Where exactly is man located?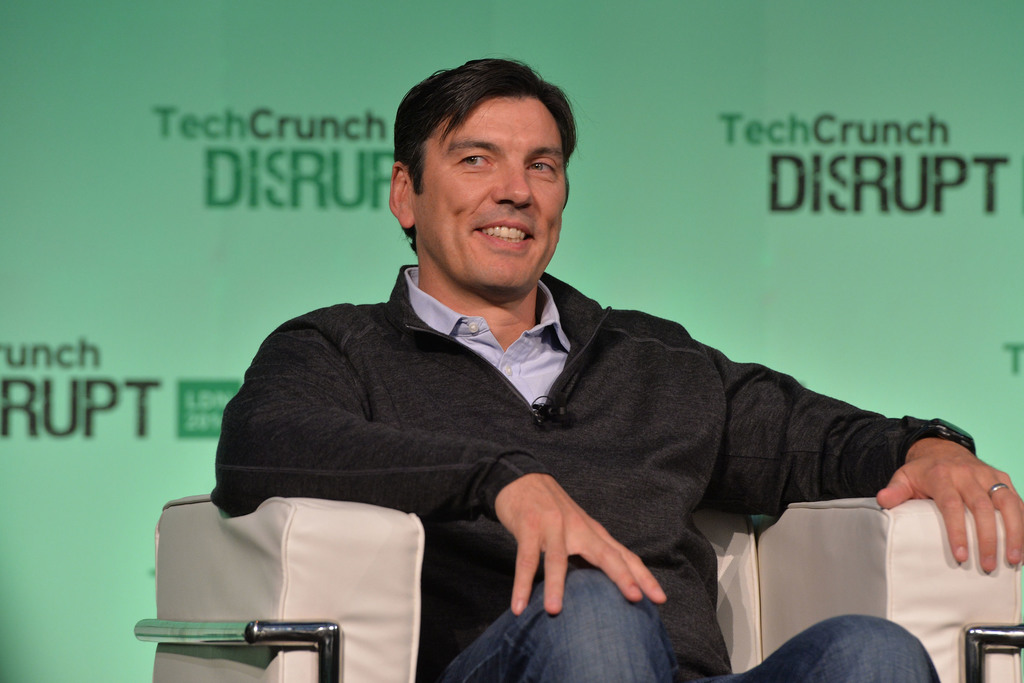
Its bounding box is (x1=187, y1=88, x2=927, y2=668).
